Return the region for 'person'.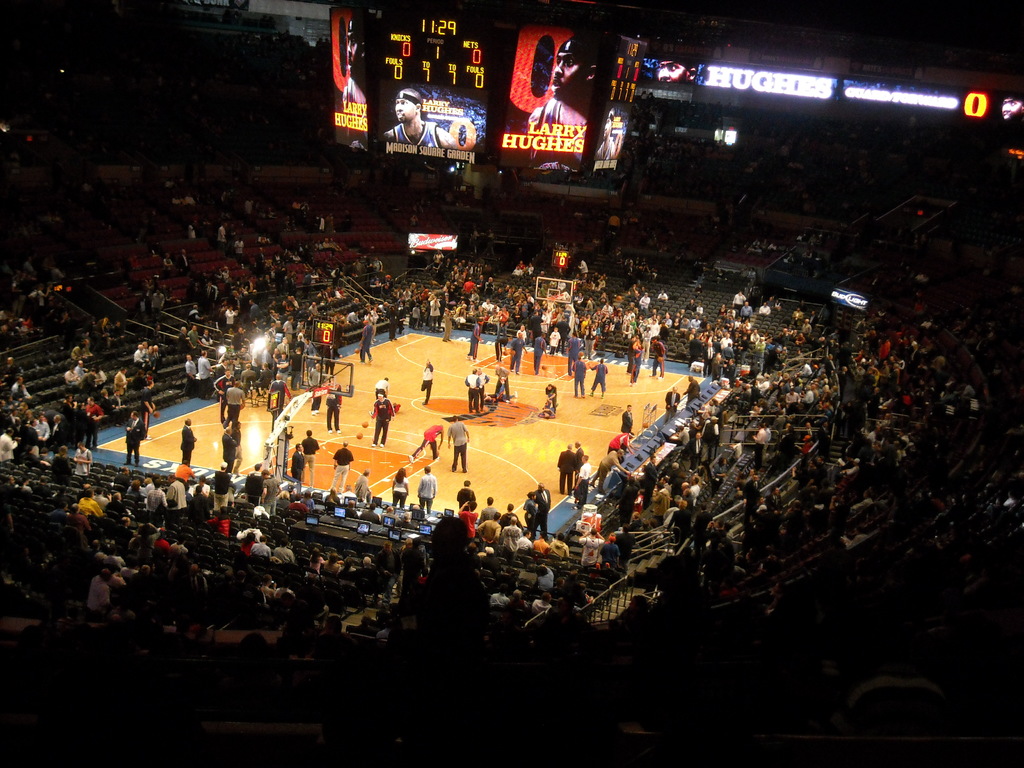
Rect(447, 415, 470, 473).
